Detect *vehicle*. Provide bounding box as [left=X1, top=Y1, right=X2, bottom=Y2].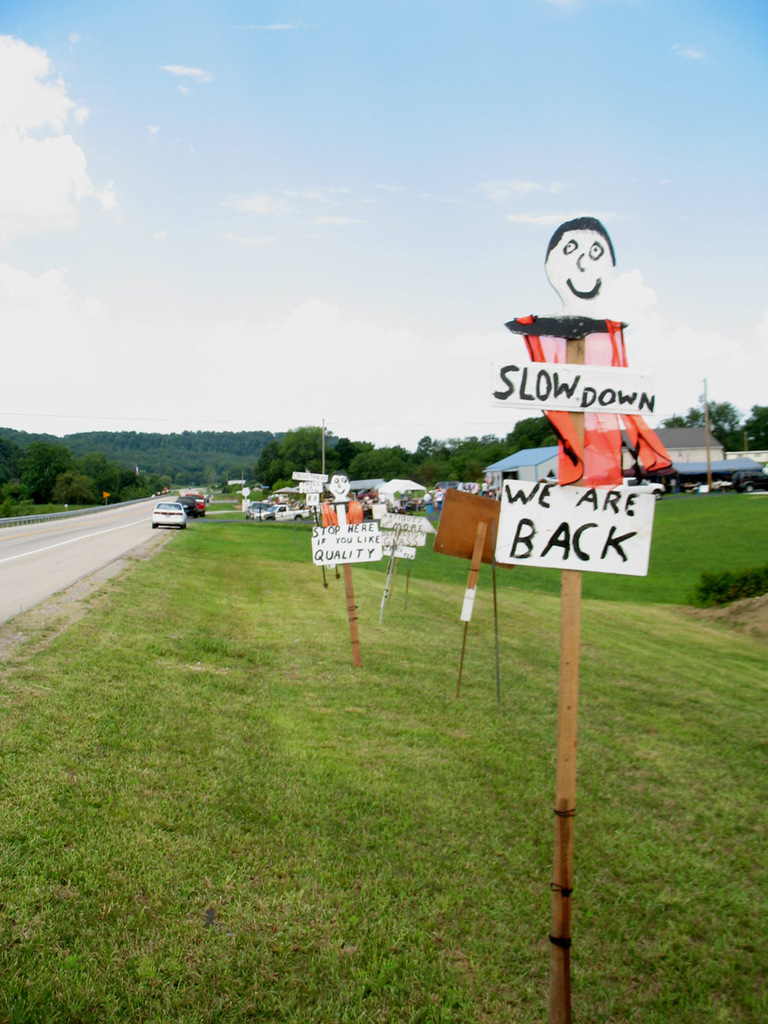
[left=625, top=474, right=670, bottom=503].
